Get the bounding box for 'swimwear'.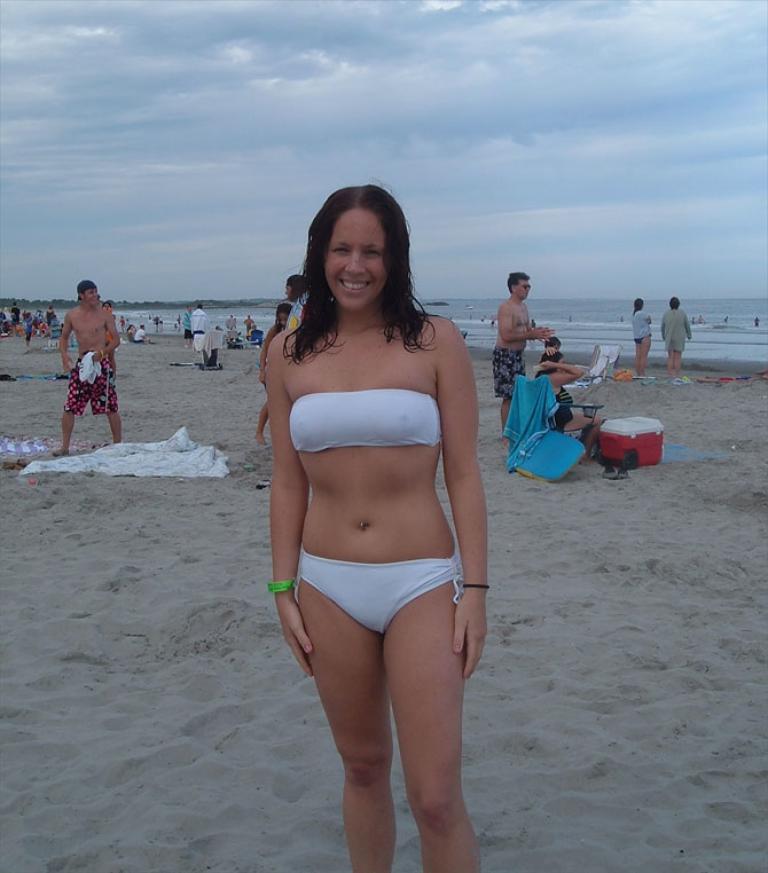
[left=489, top=344, right=530, bottom=398].
